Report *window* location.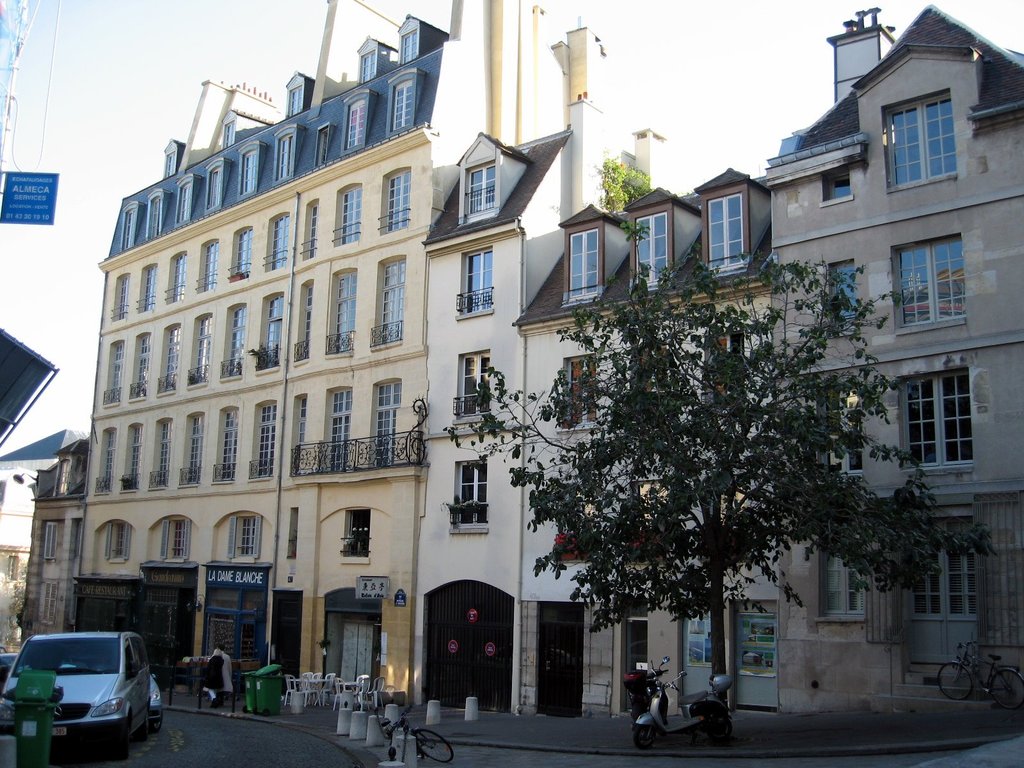
Report: [x1=554, y1=479, x2=598, y2=541].
